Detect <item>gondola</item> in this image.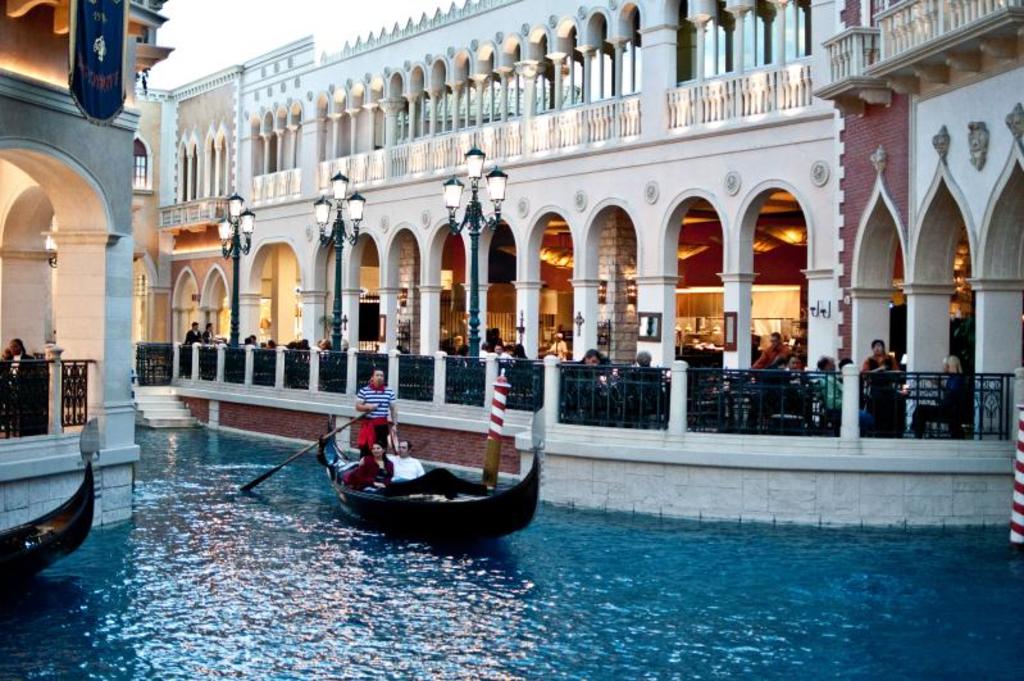
Detection: 0, 409, 108, 594.
